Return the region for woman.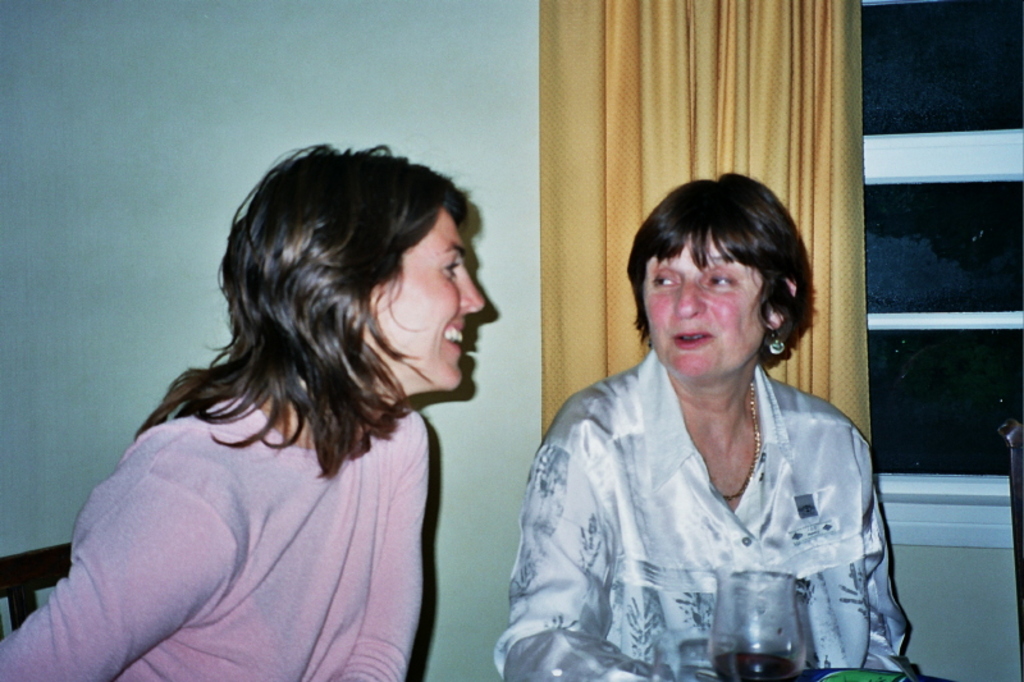
bbox=(0, 145, 480, 681).
